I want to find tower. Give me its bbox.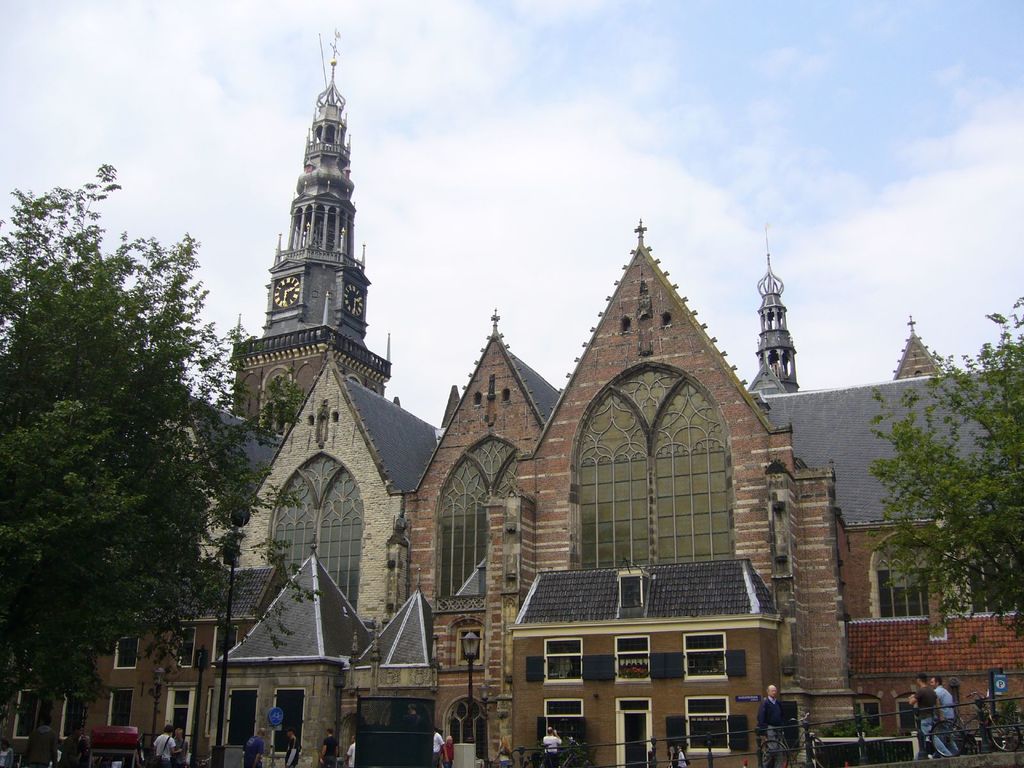
202,13,397,536.
